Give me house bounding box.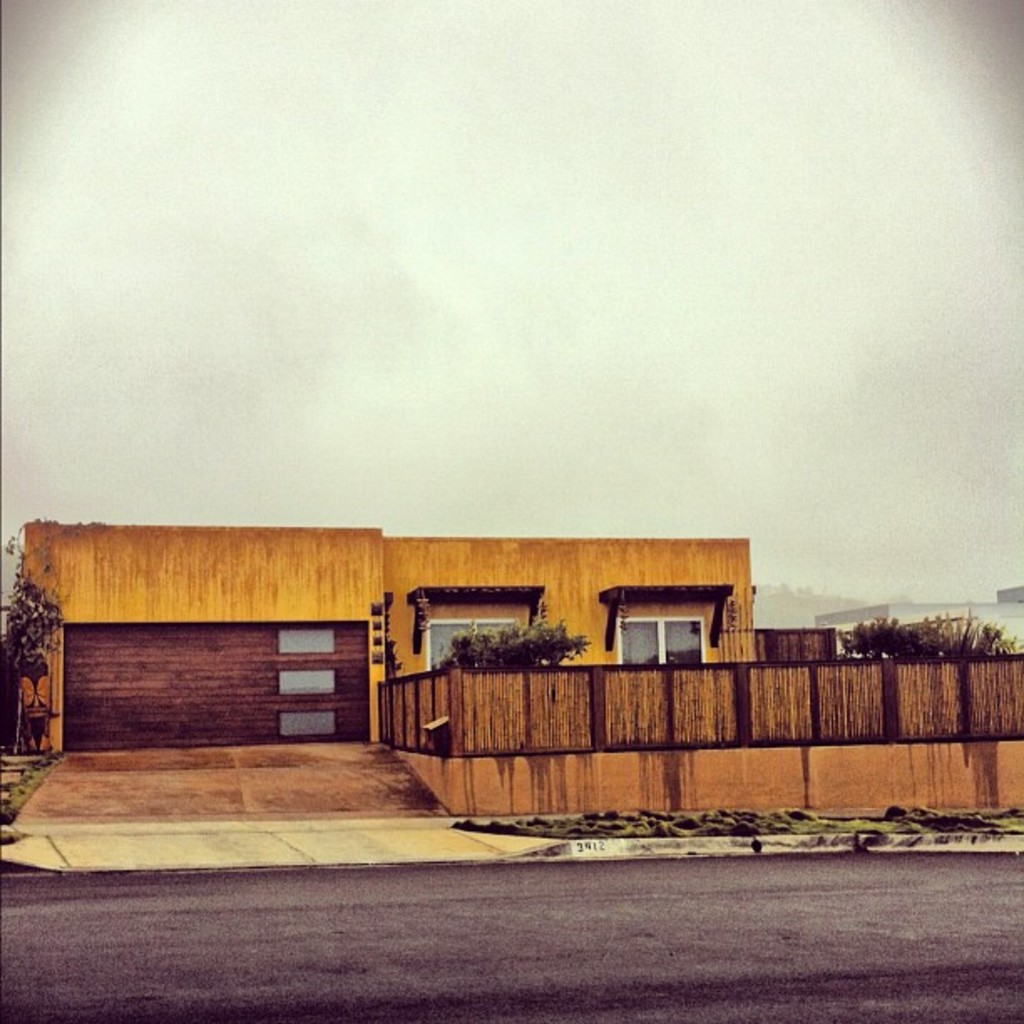
[15, 519, 1022, 815].
